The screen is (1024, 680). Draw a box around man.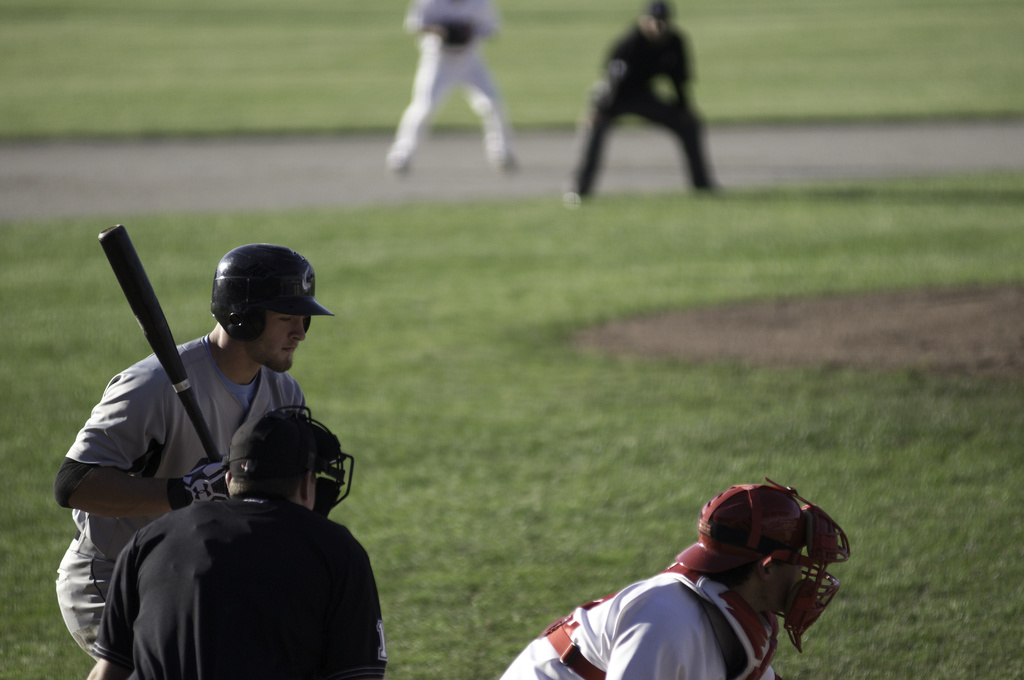
{"left": 499, "top": 472, "right": 855, "bottom": 679}.
